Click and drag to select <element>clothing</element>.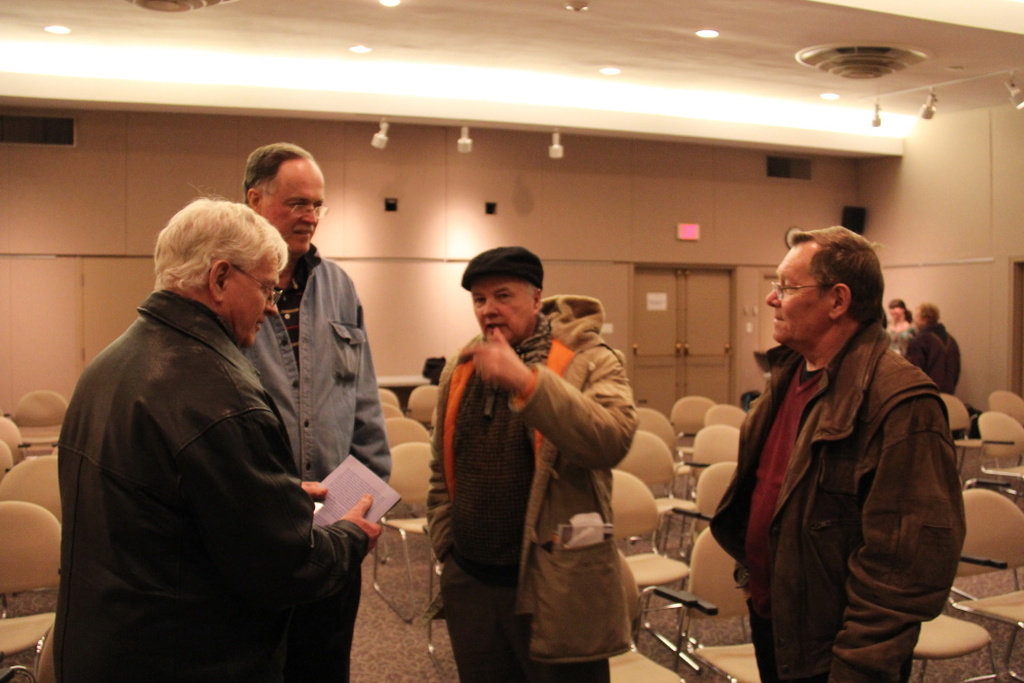
Selection: x1=243 y1=243 x2=386 y2=476.
